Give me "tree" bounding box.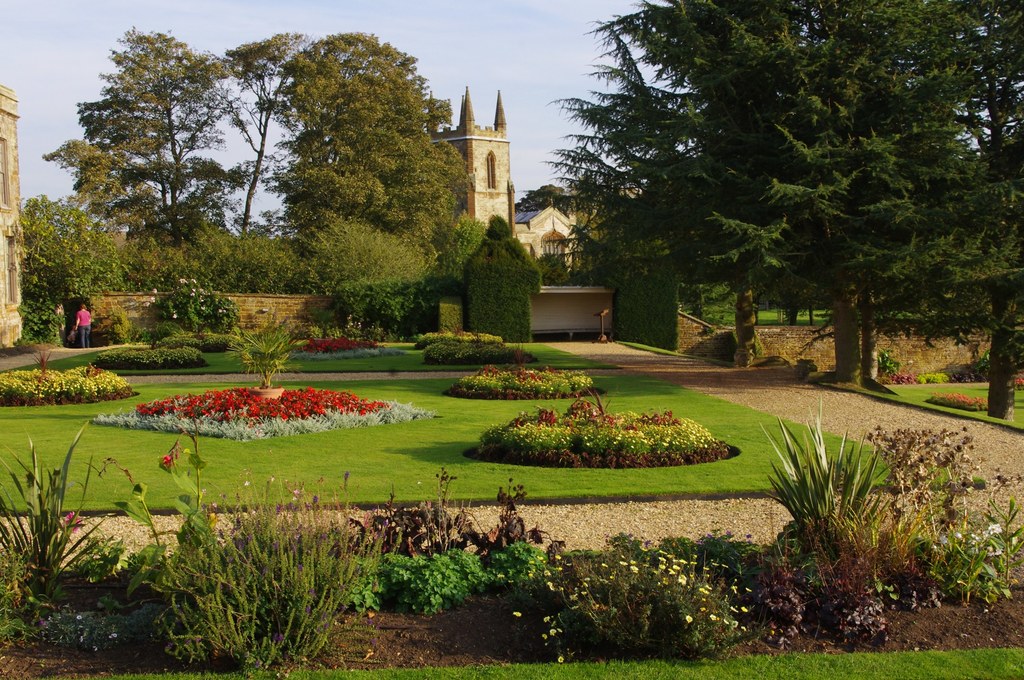
Rect(882, 380, 942, 547).
